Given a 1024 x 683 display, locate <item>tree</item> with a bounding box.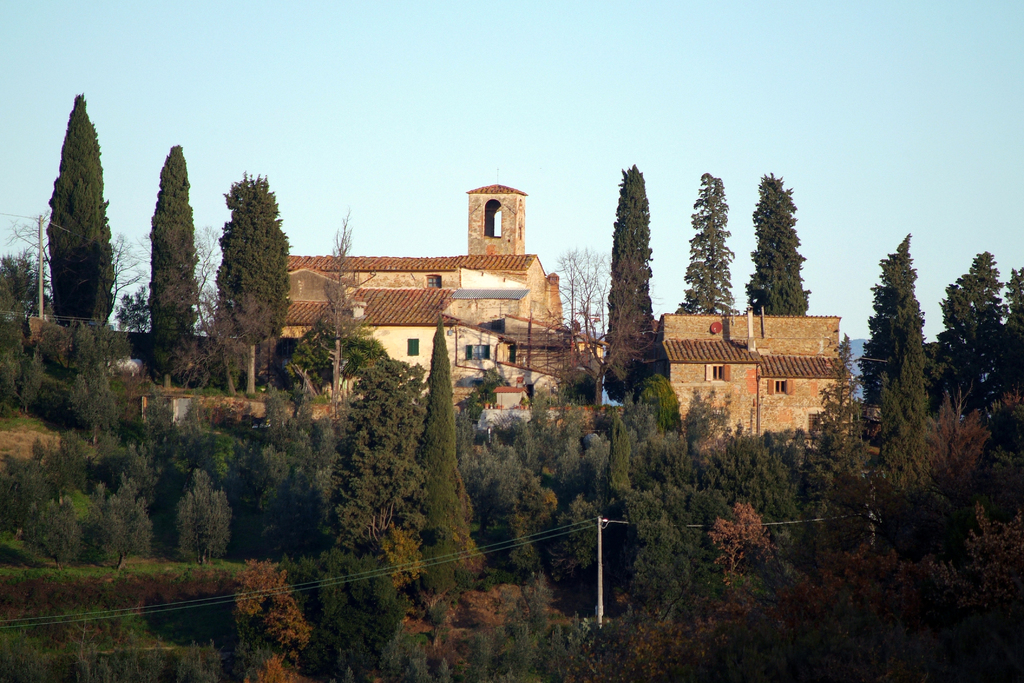
Located: 422:317:480:571.
